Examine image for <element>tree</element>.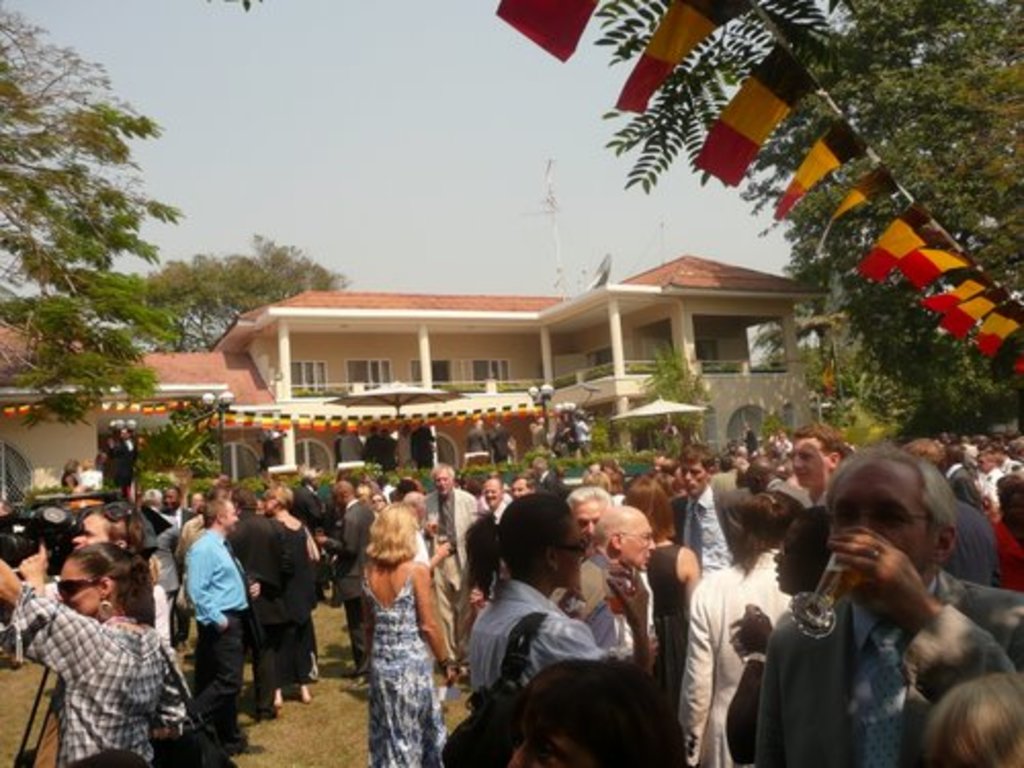
Examination result: detection(106, 229, 352, 350).
